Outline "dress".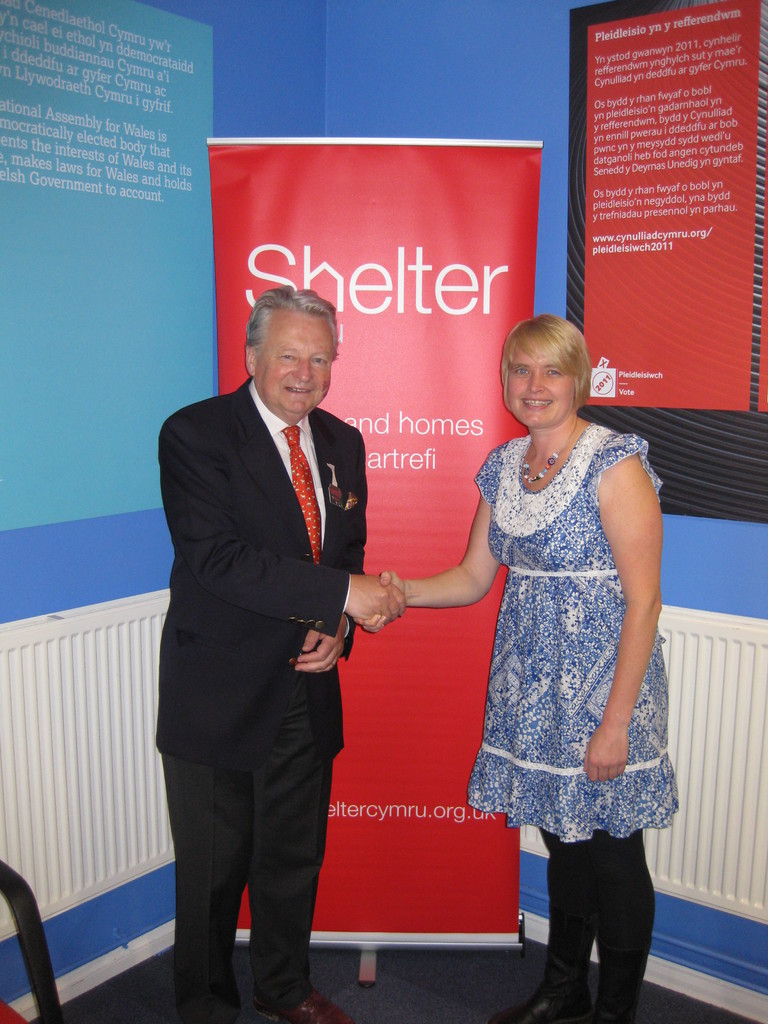
Outline: 423, 408, 659, 854.
